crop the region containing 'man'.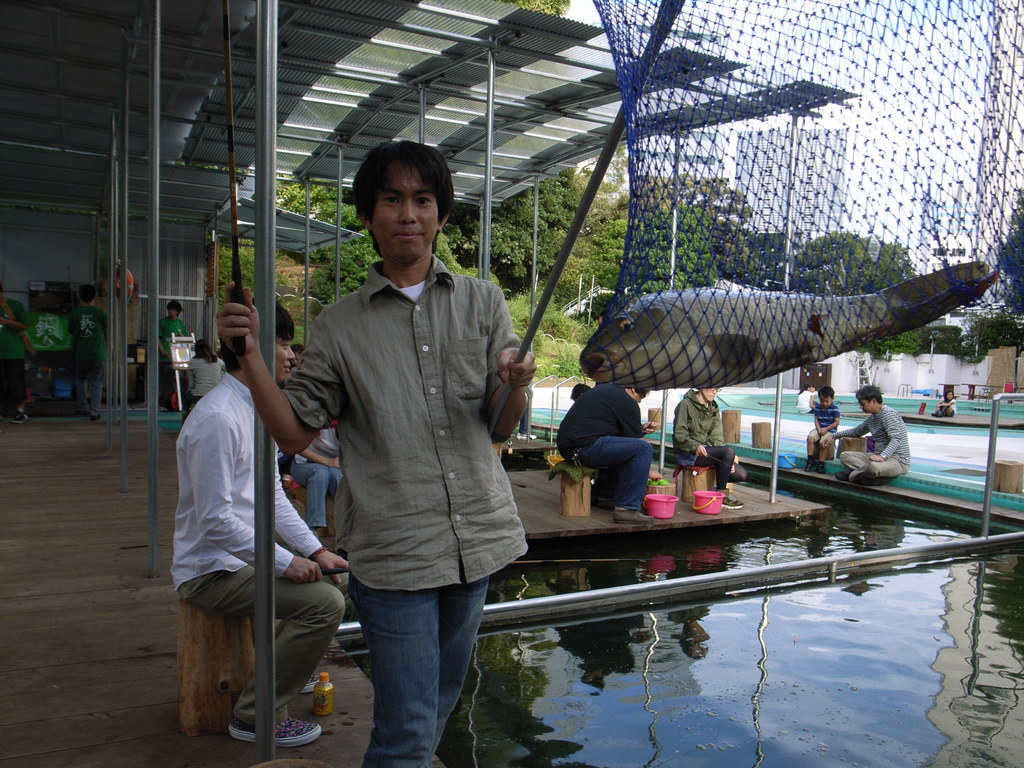
Crop region: x1=271, y1=147, x2=524, y2=748.
